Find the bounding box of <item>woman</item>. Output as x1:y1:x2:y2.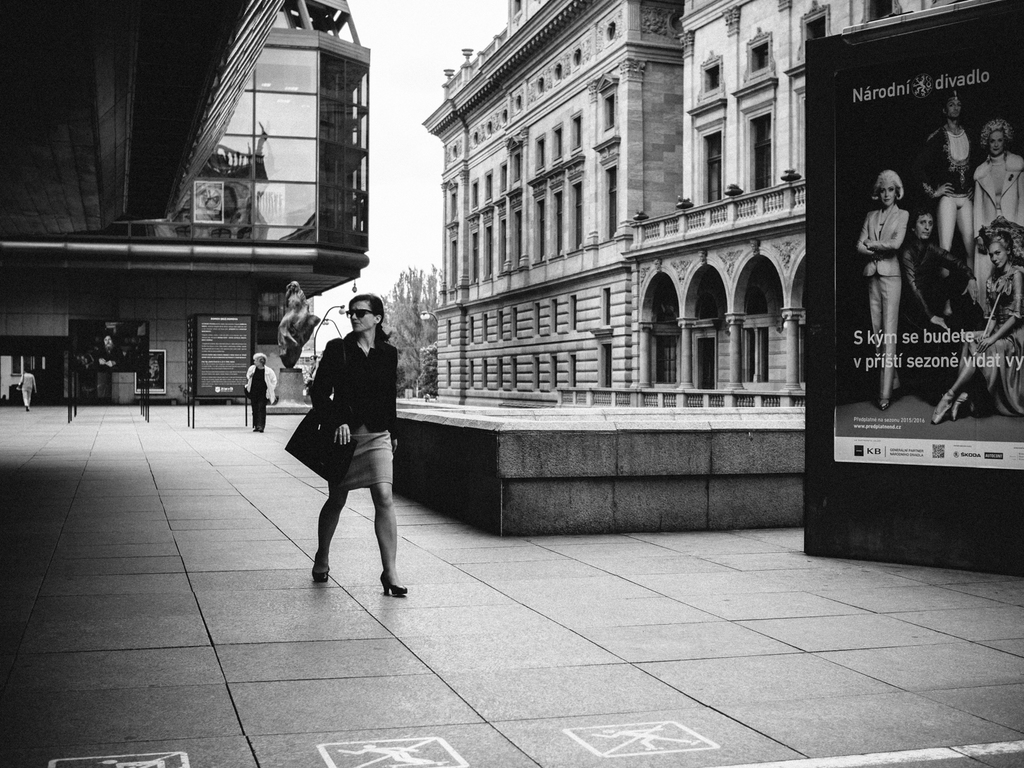
859:169:922:403.
